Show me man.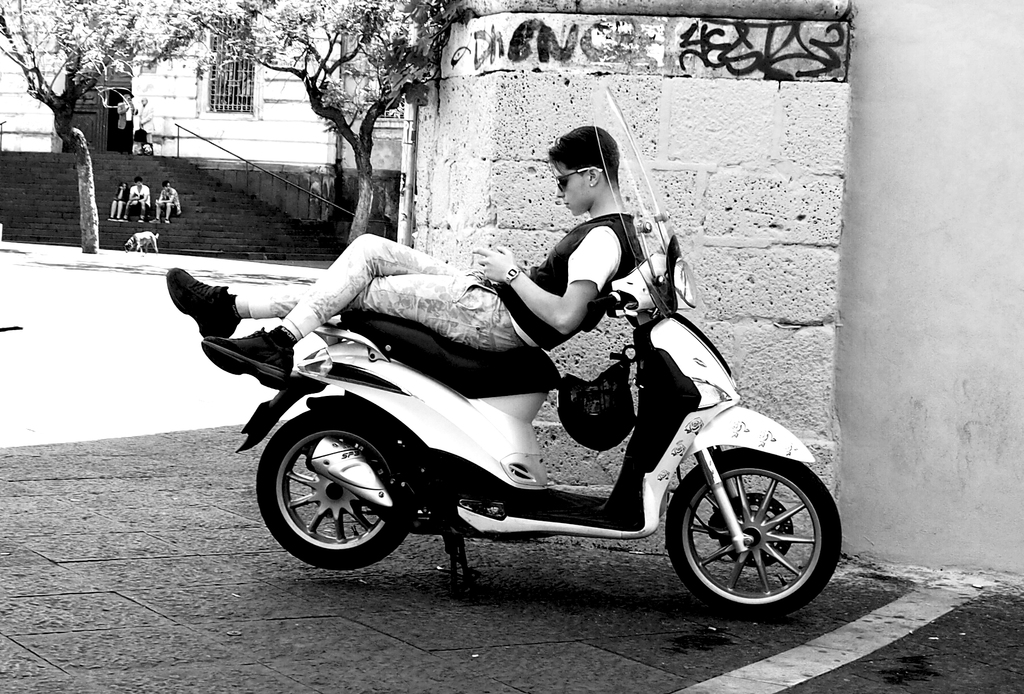
man is here: <region>116, 175, 154, 223</region>.
